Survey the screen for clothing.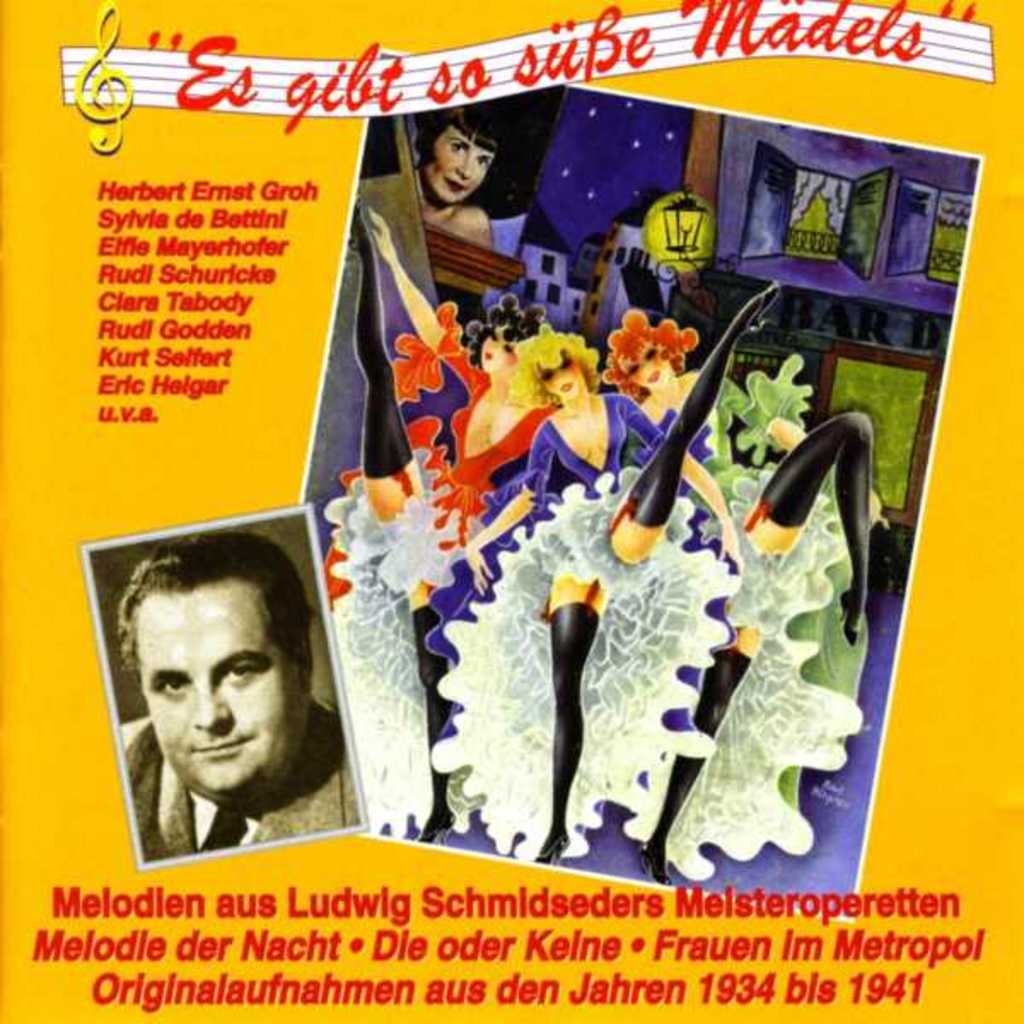
Survey found: select_region(654, 401, 865, 886).
